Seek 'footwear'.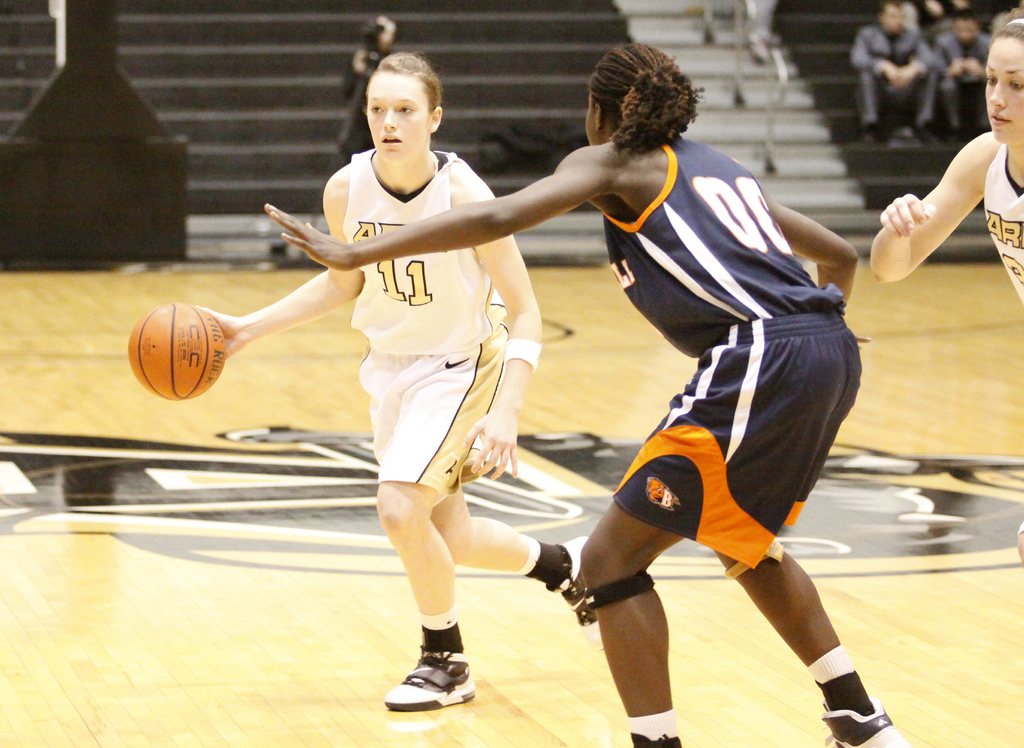
819, 708, 906, 747.
